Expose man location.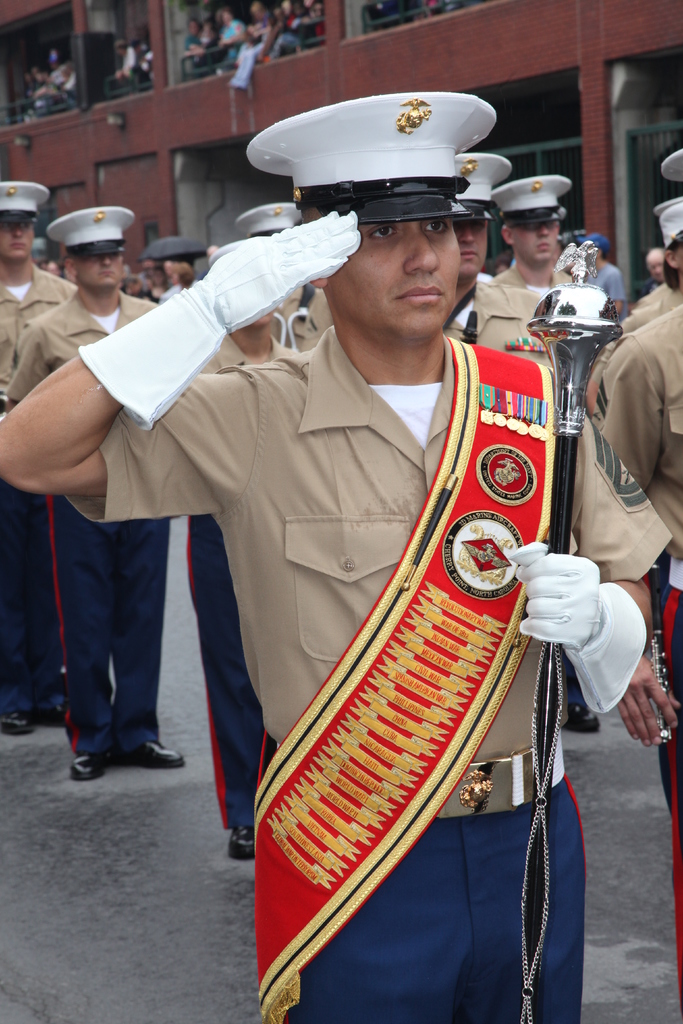
Exposed at left=0, top=181, right=86, bottom=730.
